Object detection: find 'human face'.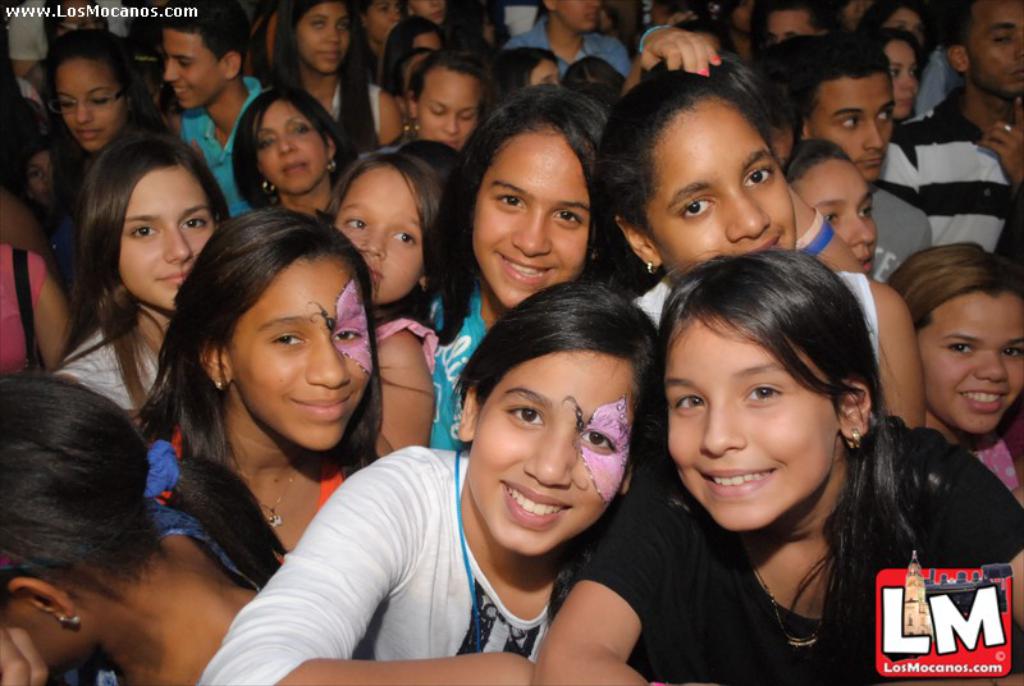
<region>470, 353, 634, 552</region>.
